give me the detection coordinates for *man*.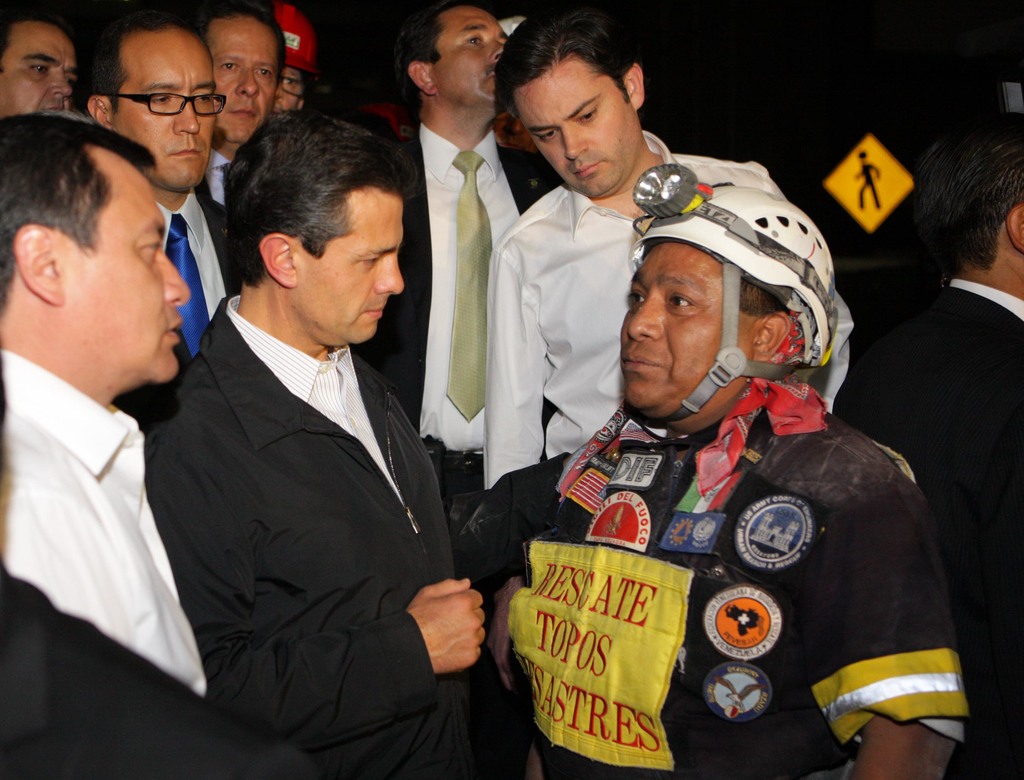
197, 1, 288, 227.
